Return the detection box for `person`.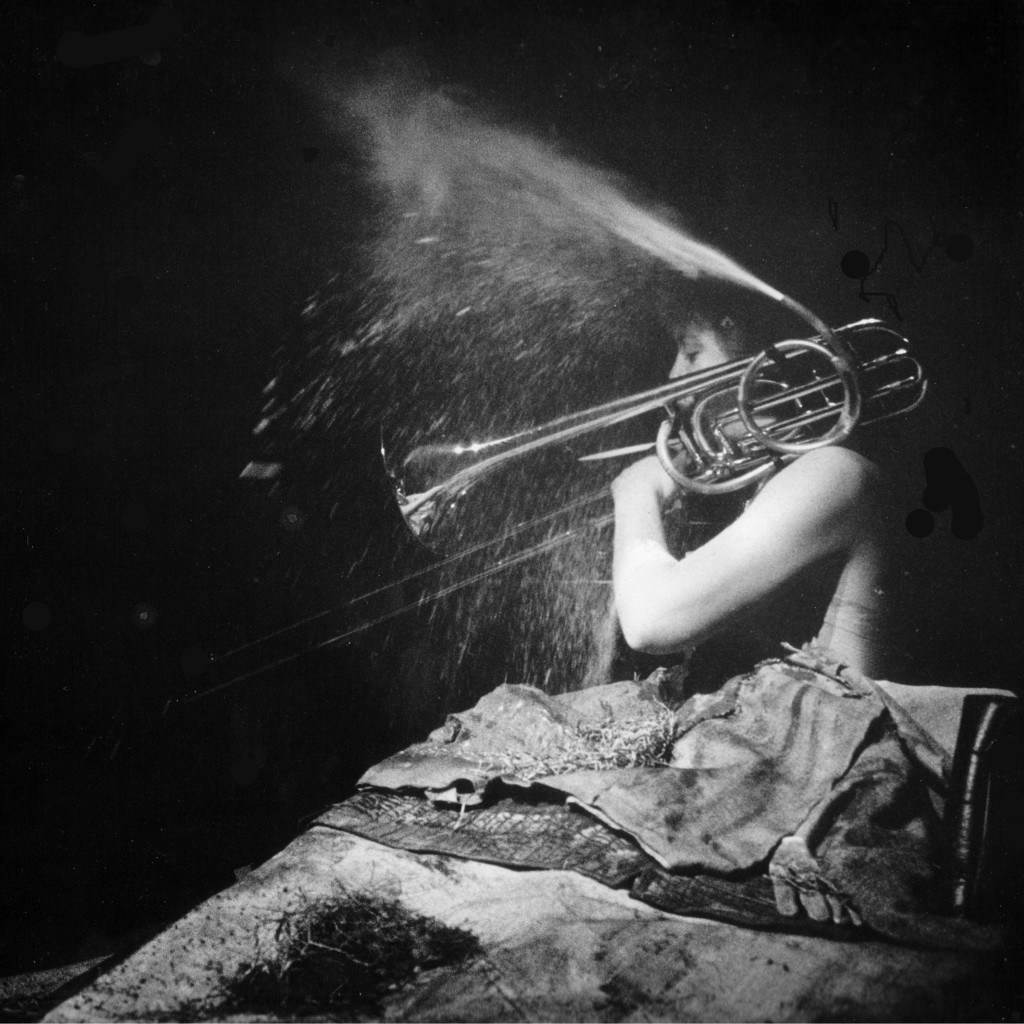
BBox(604, 297, 919, 694).
